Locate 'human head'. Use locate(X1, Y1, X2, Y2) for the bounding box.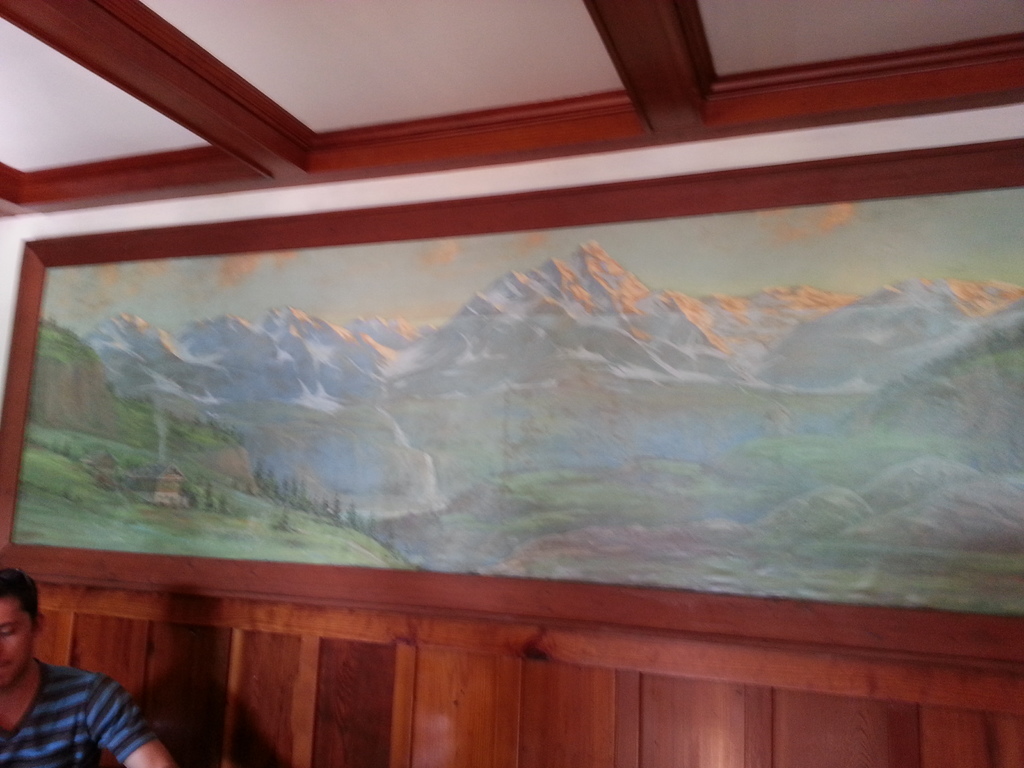
locate(0, 570, 52, 698).
